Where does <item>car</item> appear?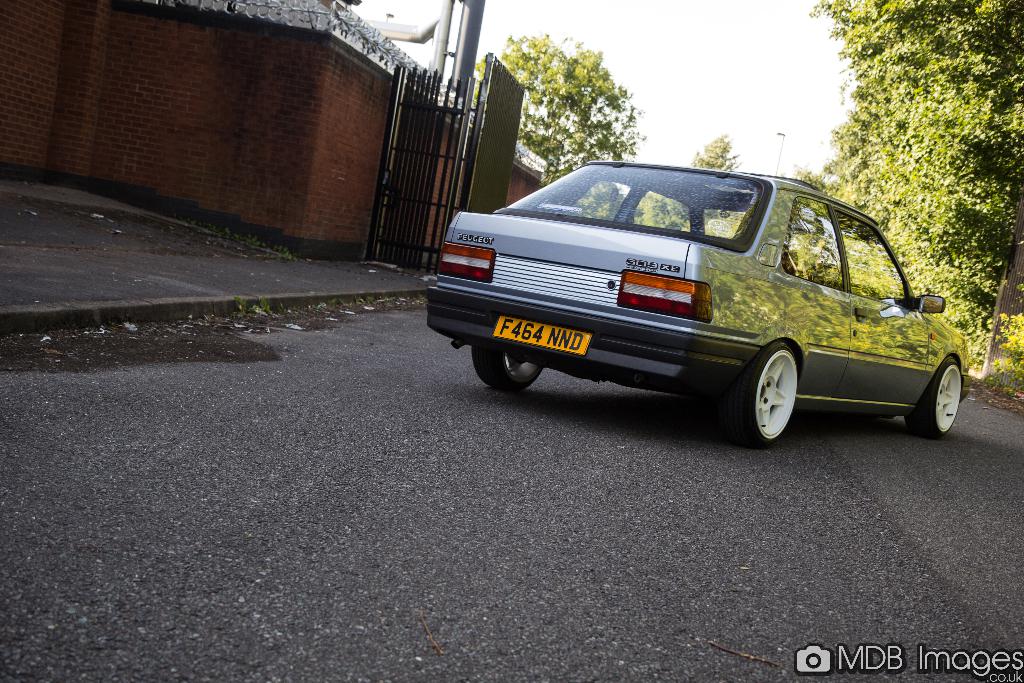
Appears at {"x1": 422, "y1": 175, "x2": 972, "y2": 450}.
